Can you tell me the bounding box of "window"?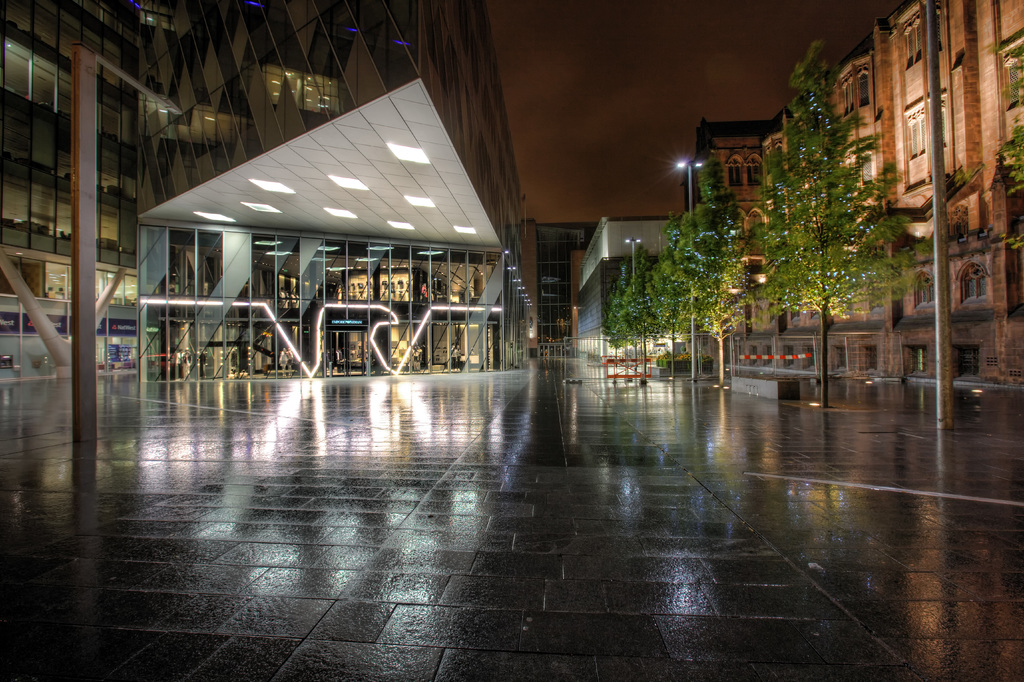
BBox(913, 272, 934, 309).
